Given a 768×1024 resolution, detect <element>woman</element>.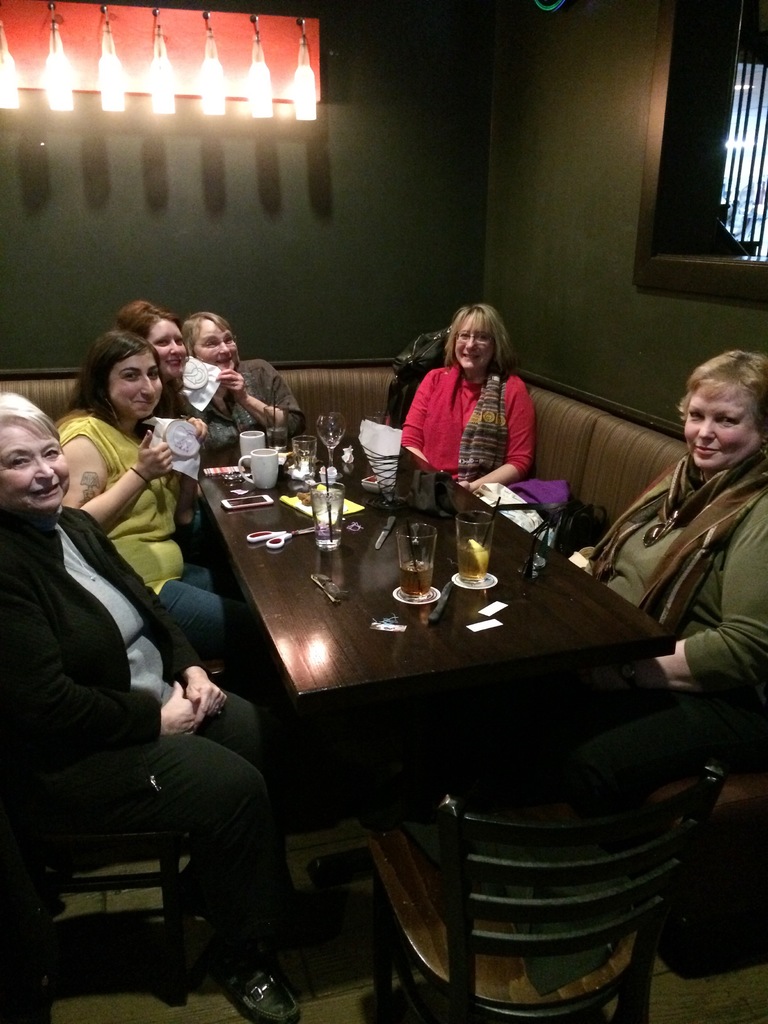
{"x1": 509, "y1": 345, "x2": 767, "y2": 833}.
